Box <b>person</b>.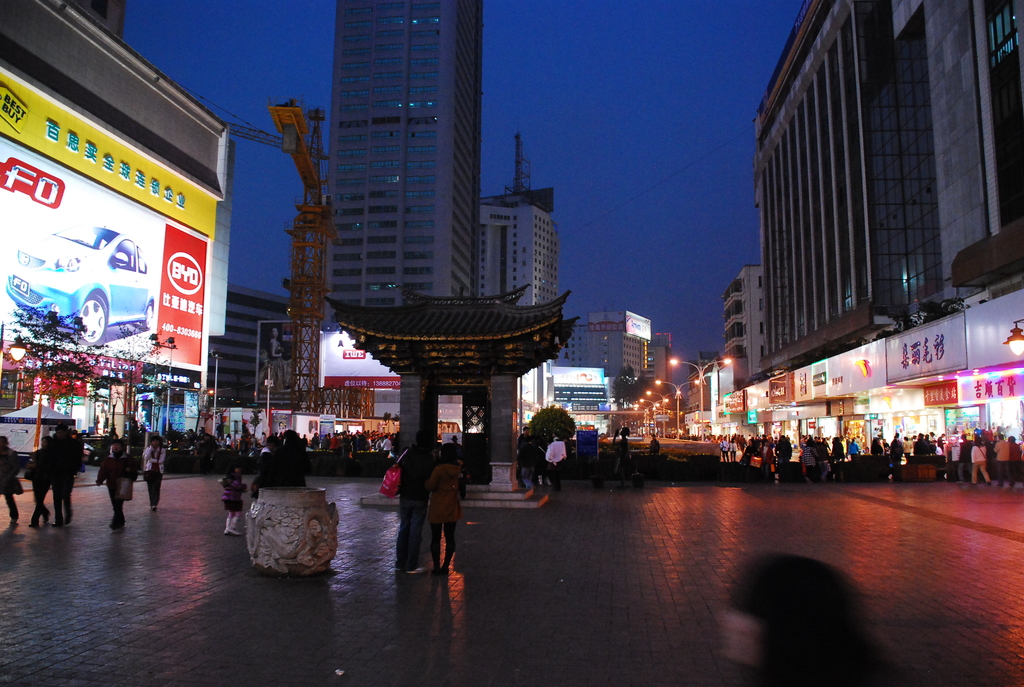
left=143, top=430, right=169, bottom=514.
